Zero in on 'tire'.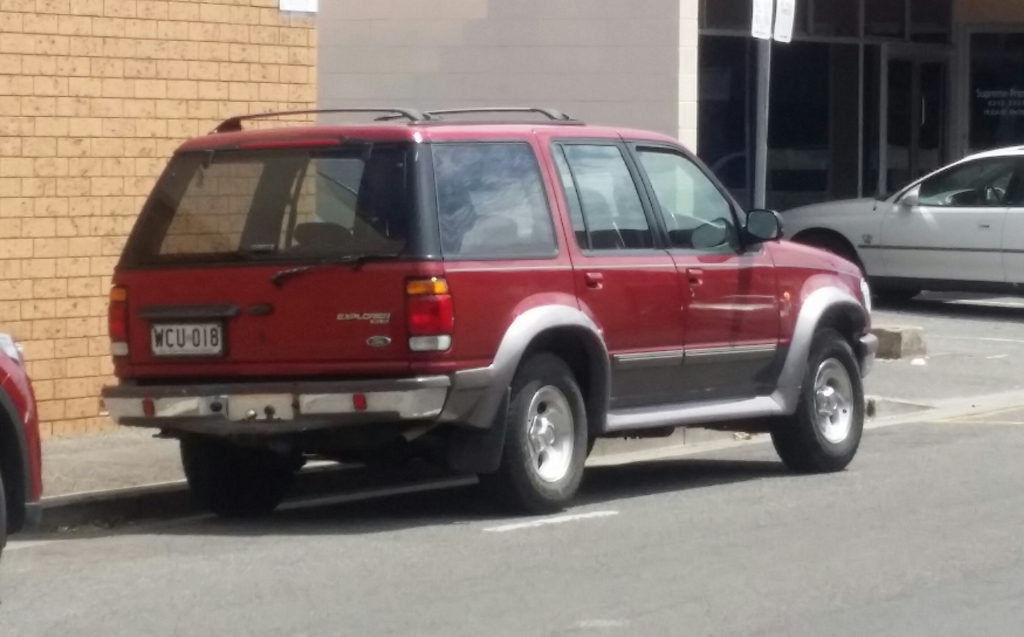
Zeroed in: 186,439,304,524.
